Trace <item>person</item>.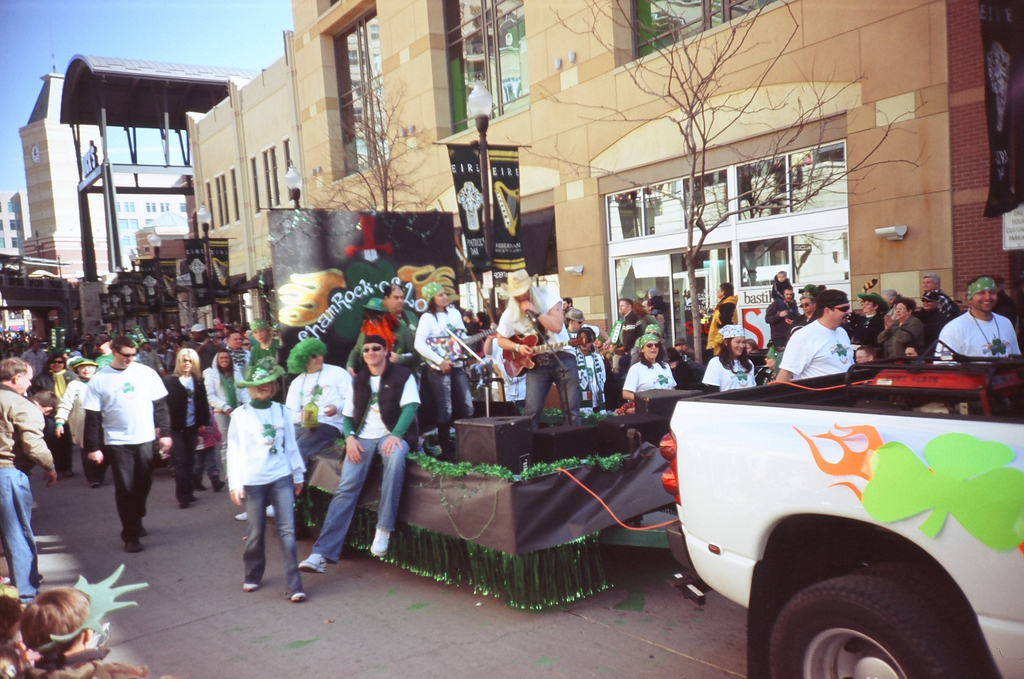
Traced to crop(704, 285, 742, 354).
